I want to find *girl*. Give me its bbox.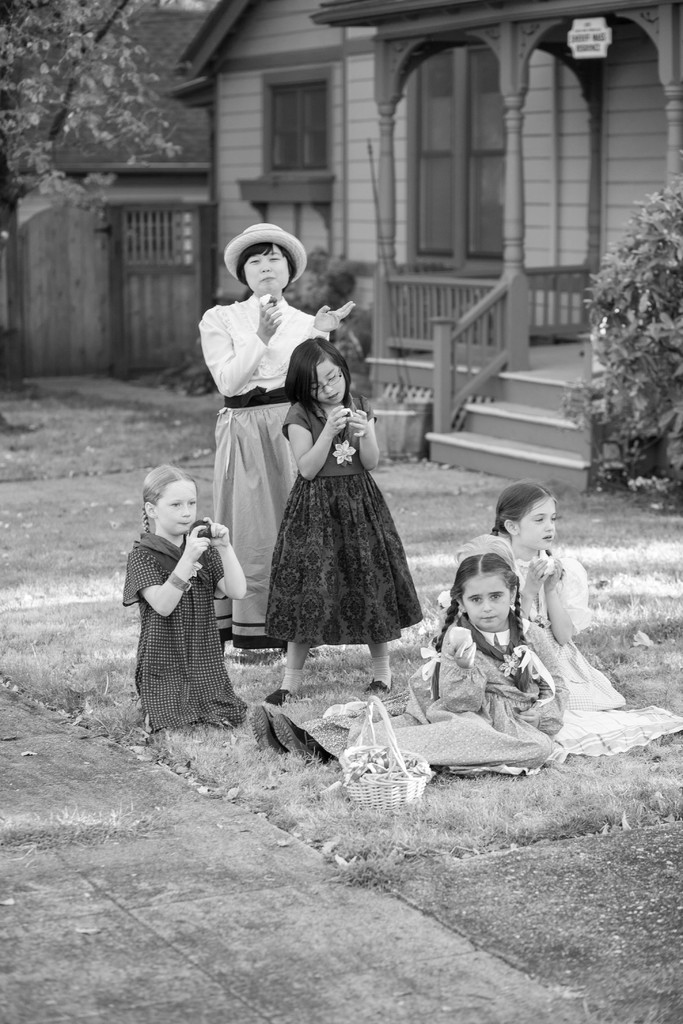
[265,337,425,705].
